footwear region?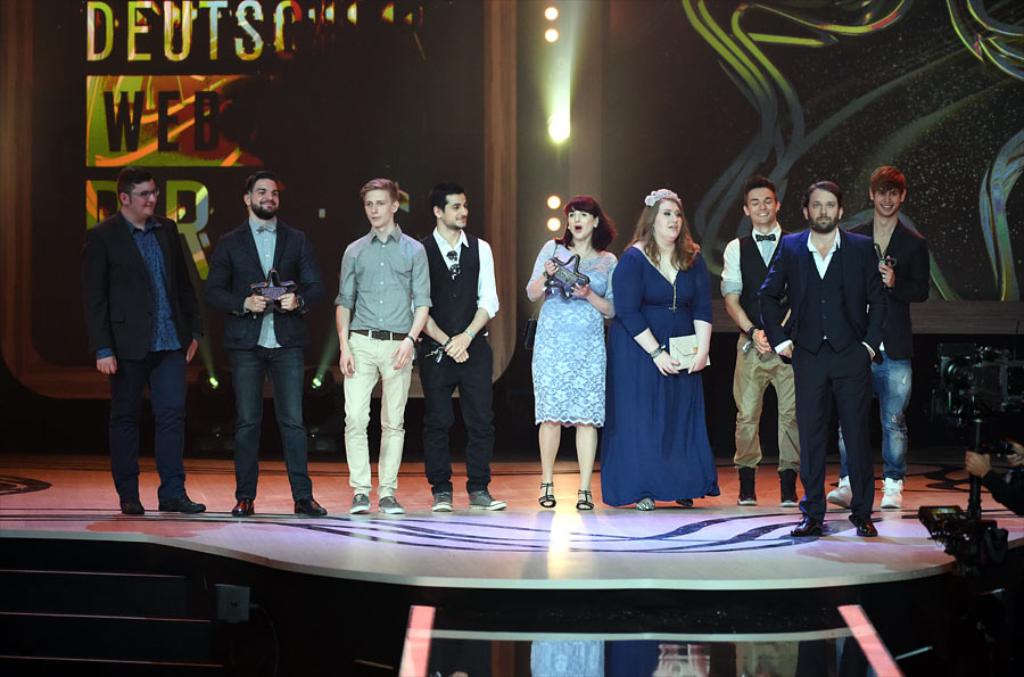
[231,490,257,518]
